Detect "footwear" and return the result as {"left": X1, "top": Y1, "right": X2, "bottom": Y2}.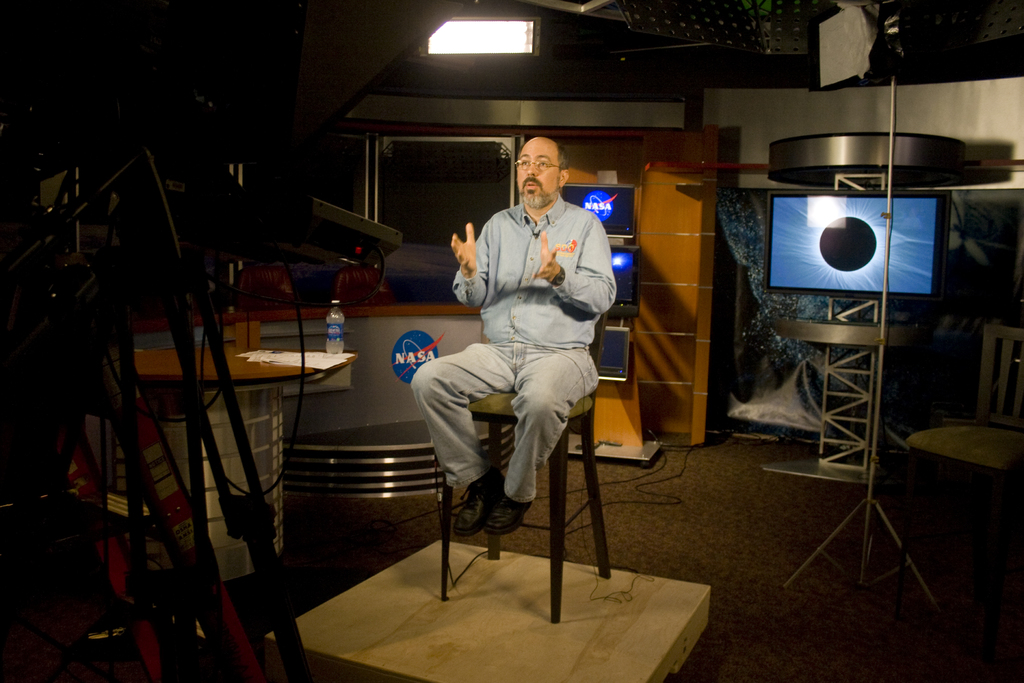
{"left": 451, "top": 465, "right": 505, "bottom": 537}.
